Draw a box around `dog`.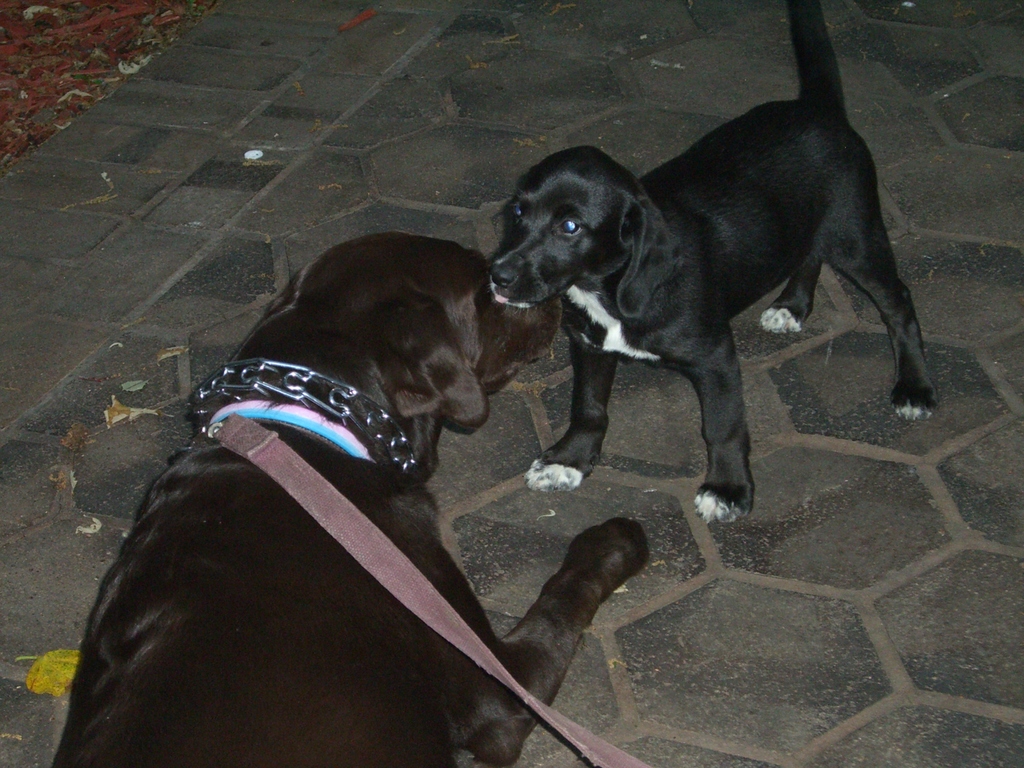
<bbox>491, 0, 946, 525</bbox>.
